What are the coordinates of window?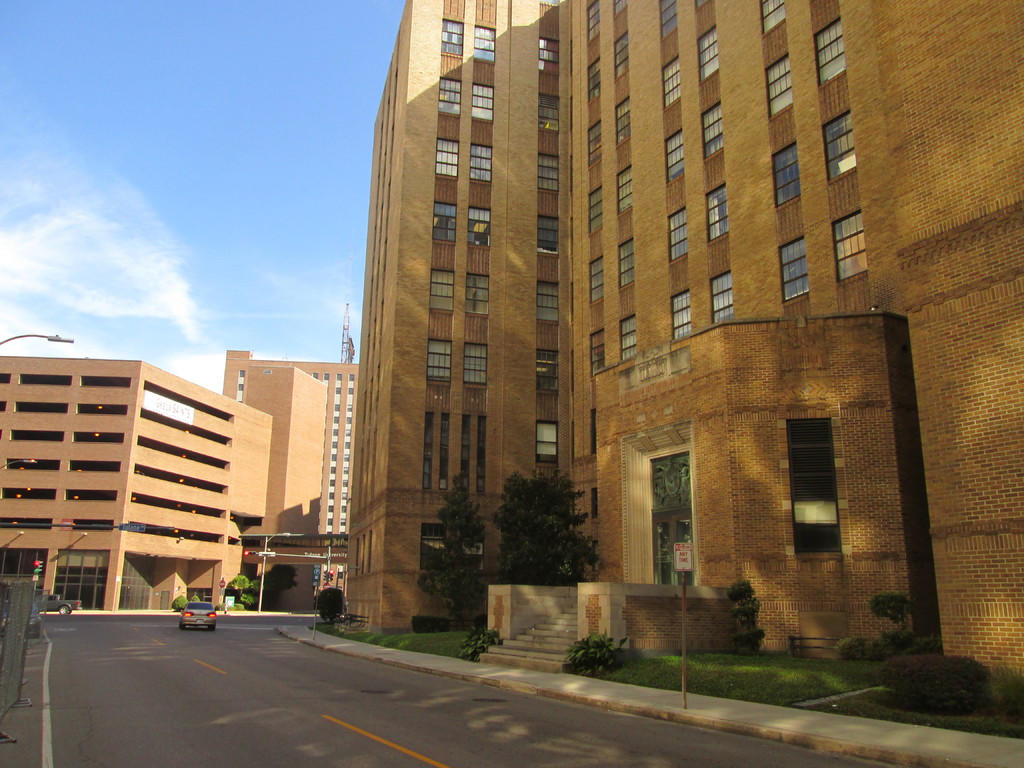
Rect(541, 95, 562, 129).
